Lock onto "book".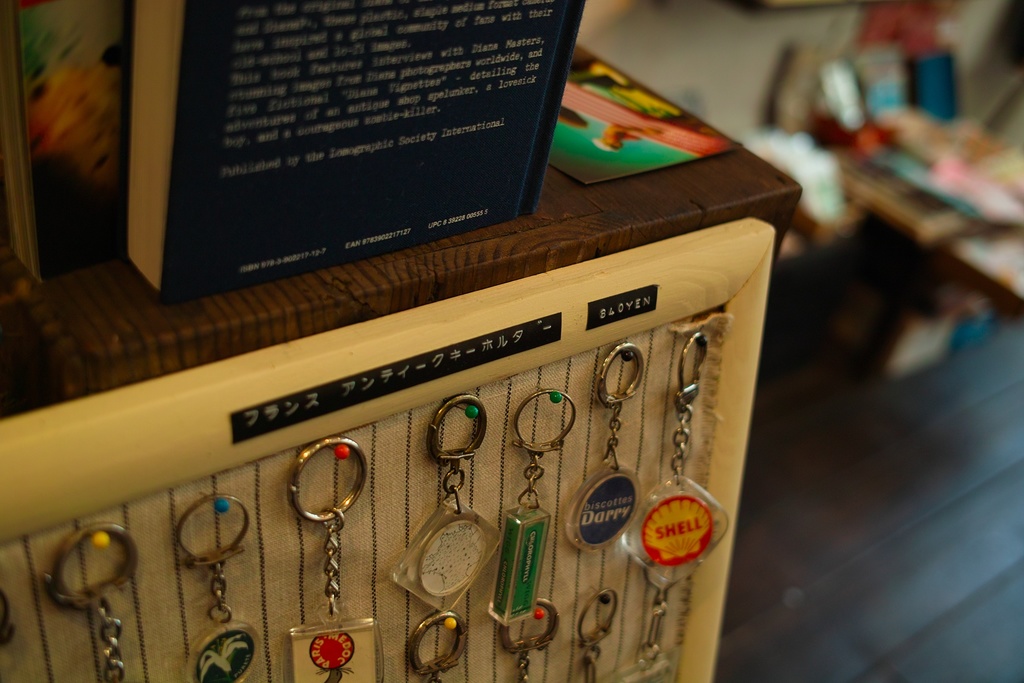
Locked: bbox=(143, 21, 586, 319).
